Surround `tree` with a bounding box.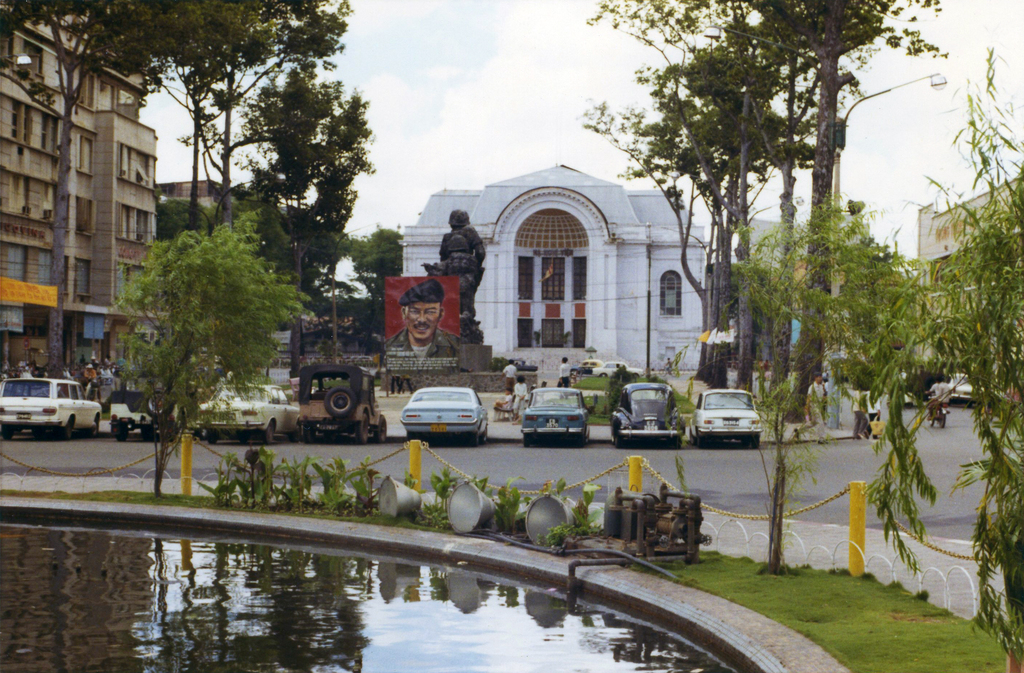
crop(0, 0, 121, 376).
